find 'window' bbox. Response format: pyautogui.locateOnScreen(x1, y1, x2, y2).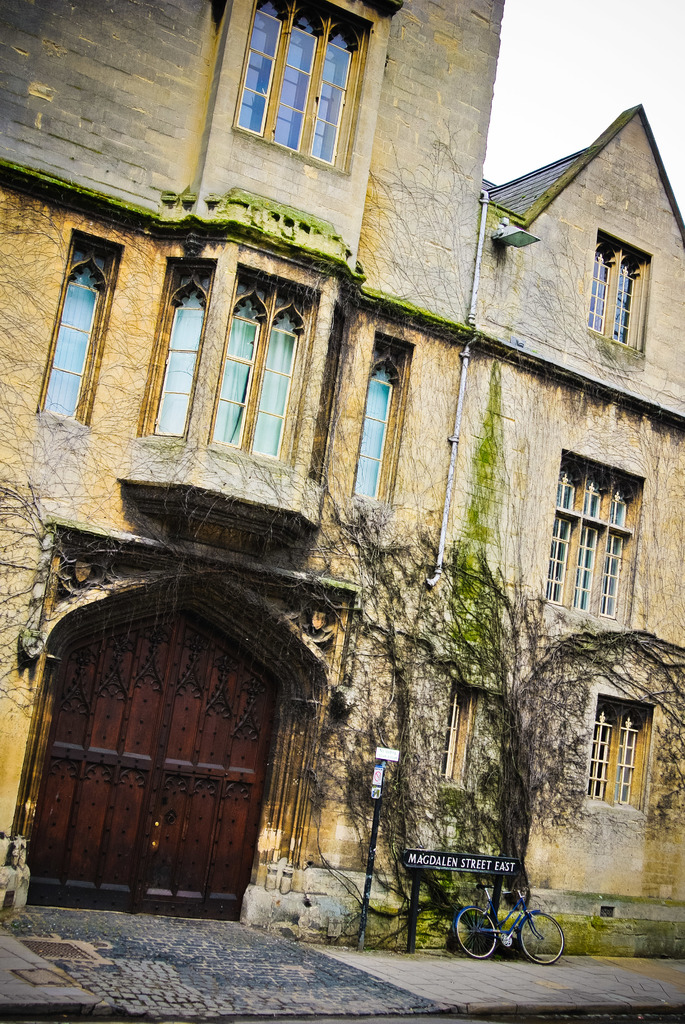
pyautogui.locateOnScreen(587, 221, 649, 349).
